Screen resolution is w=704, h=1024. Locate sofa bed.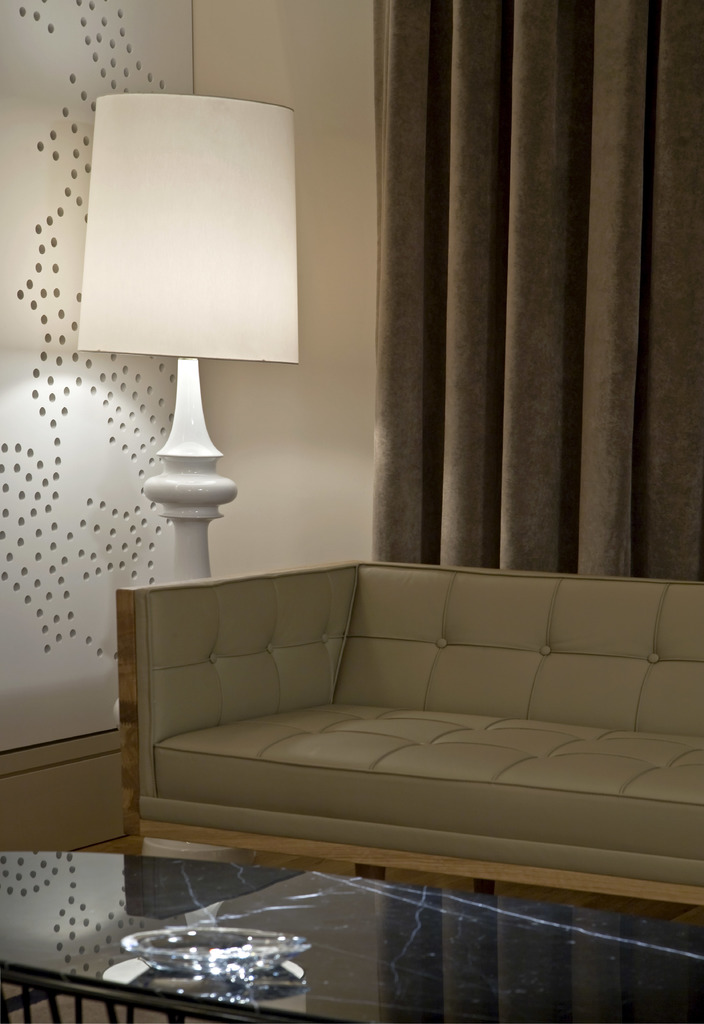
BBox(96, 556, 682, 927).
